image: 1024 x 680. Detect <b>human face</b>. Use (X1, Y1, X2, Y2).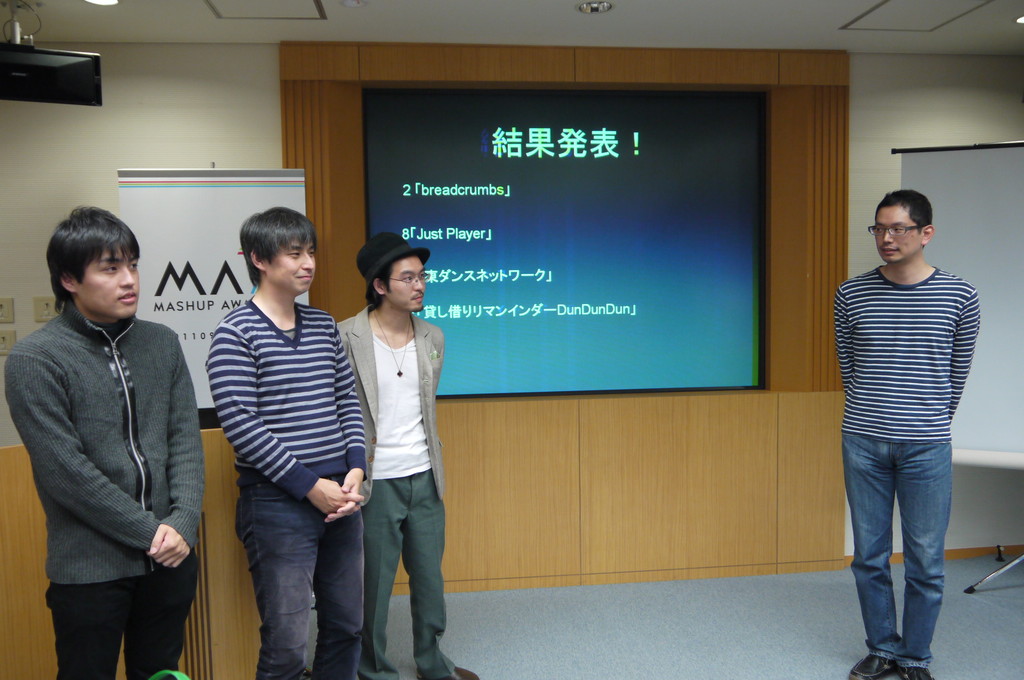
(268, 241, 315, 288).
